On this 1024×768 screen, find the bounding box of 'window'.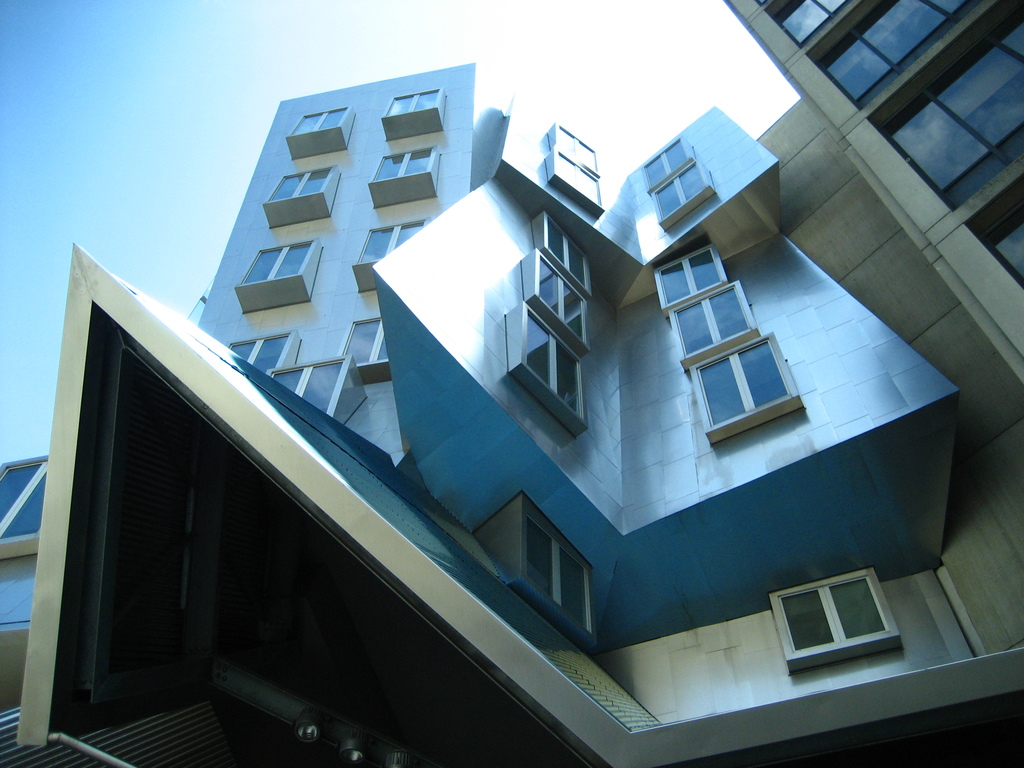
Bounding box: <region>876, 16, 1023, 210</region>.
